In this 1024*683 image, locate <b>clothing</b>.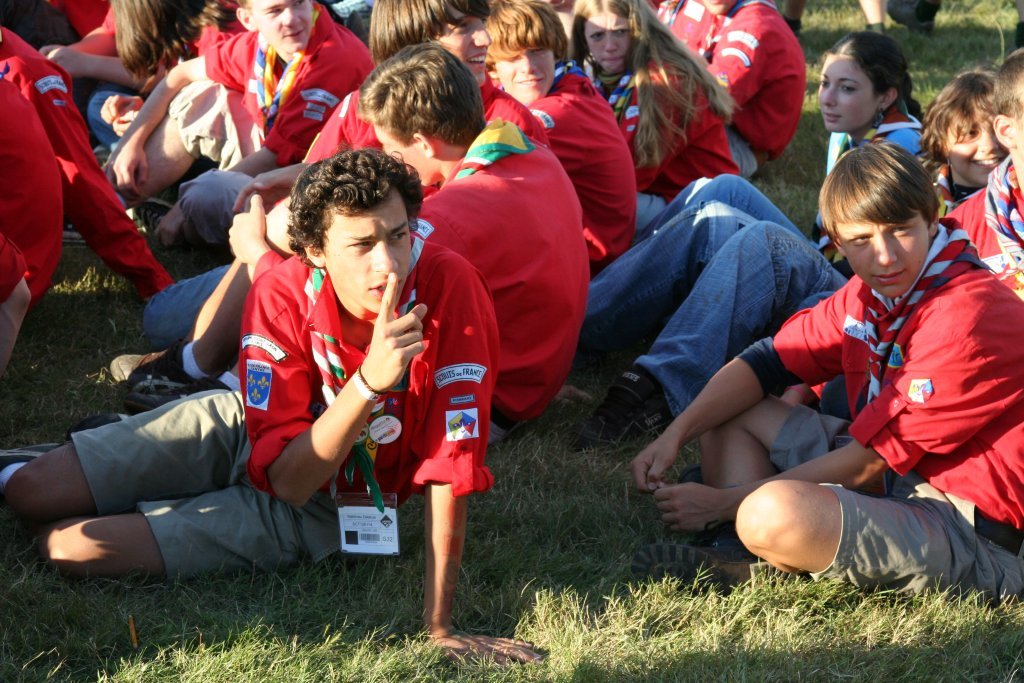
Bounding box: (482, 75, 546, 144).
